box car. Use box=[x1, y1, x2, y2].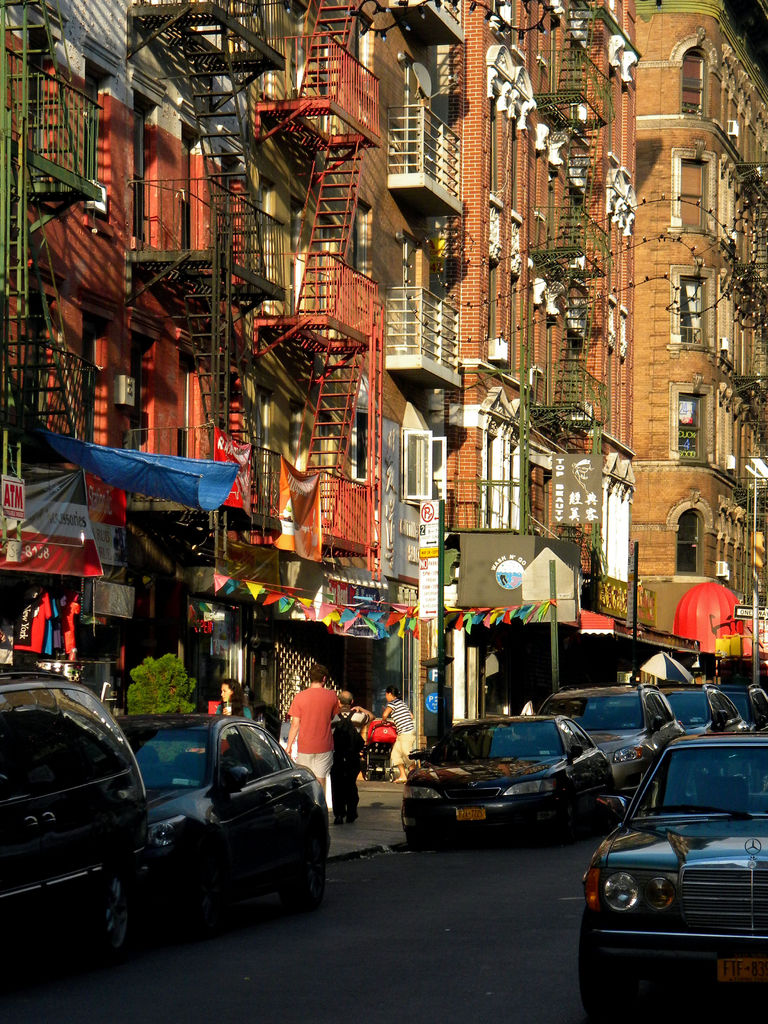
box=[668, 691, 748, 731].
